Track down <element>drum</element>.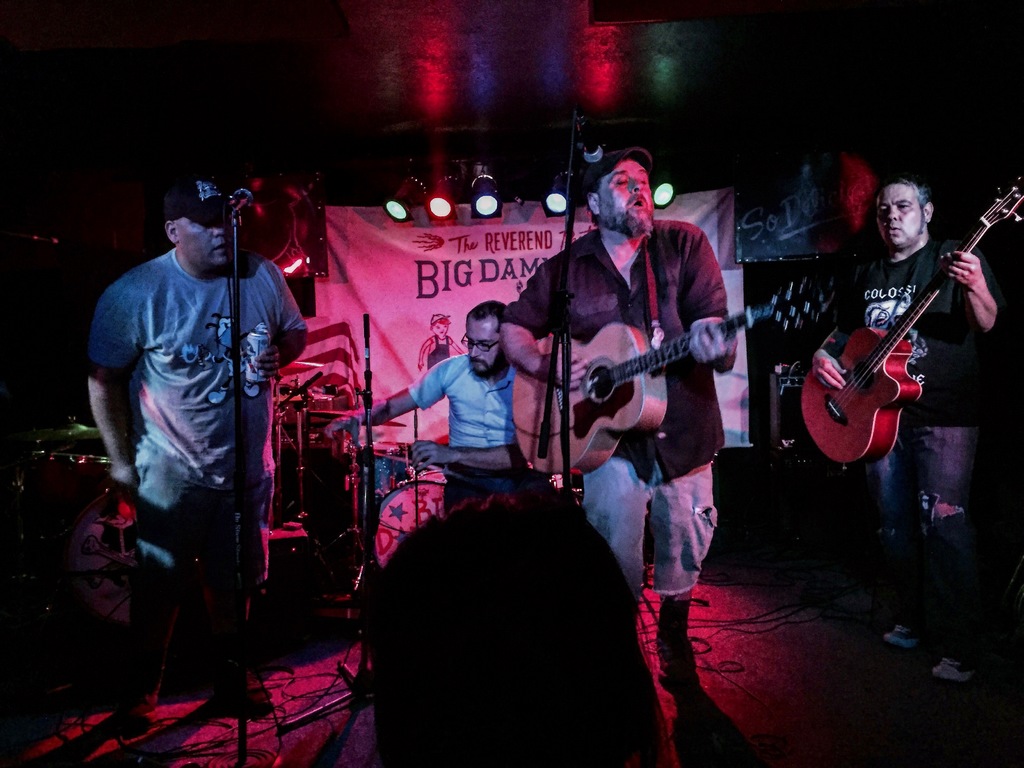
Tracked to l=69, t=492, r=134, b=628.
